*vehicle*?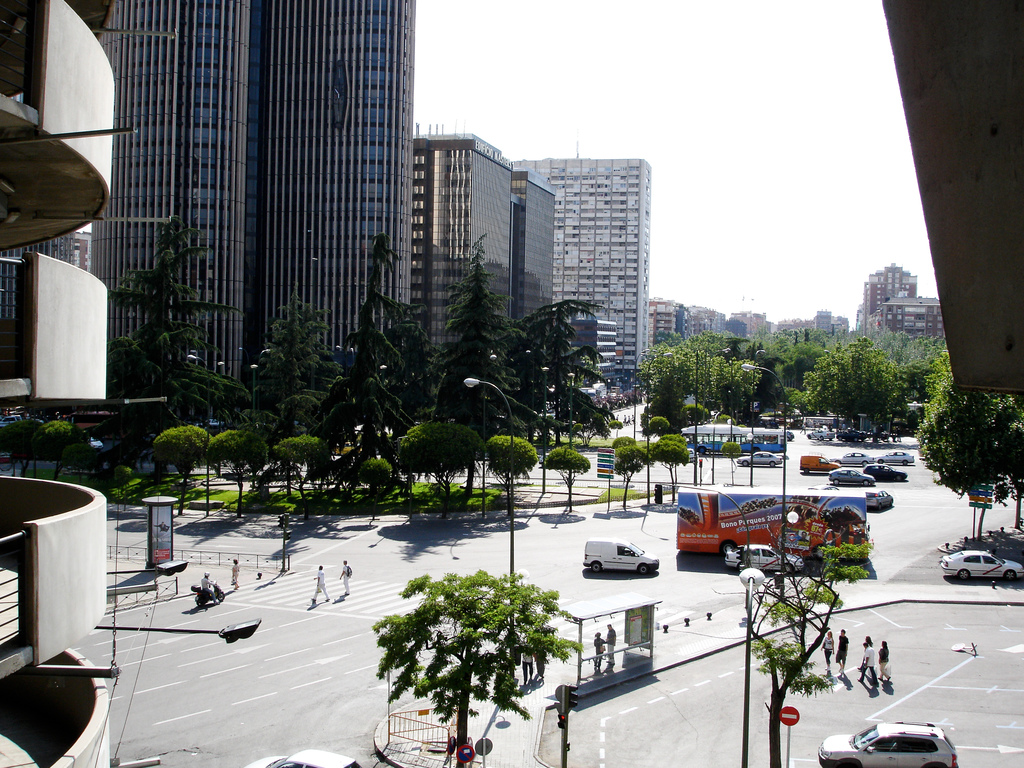
808:483:841:491
